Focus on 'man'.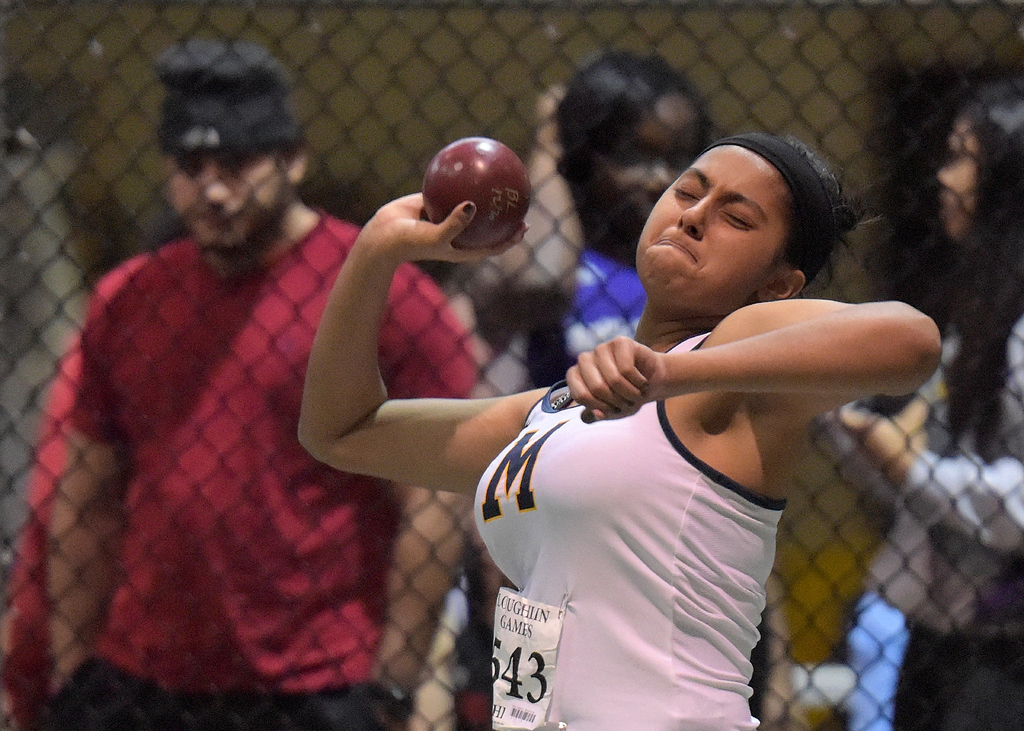
Focused at box(36, 40, 498, 730).
